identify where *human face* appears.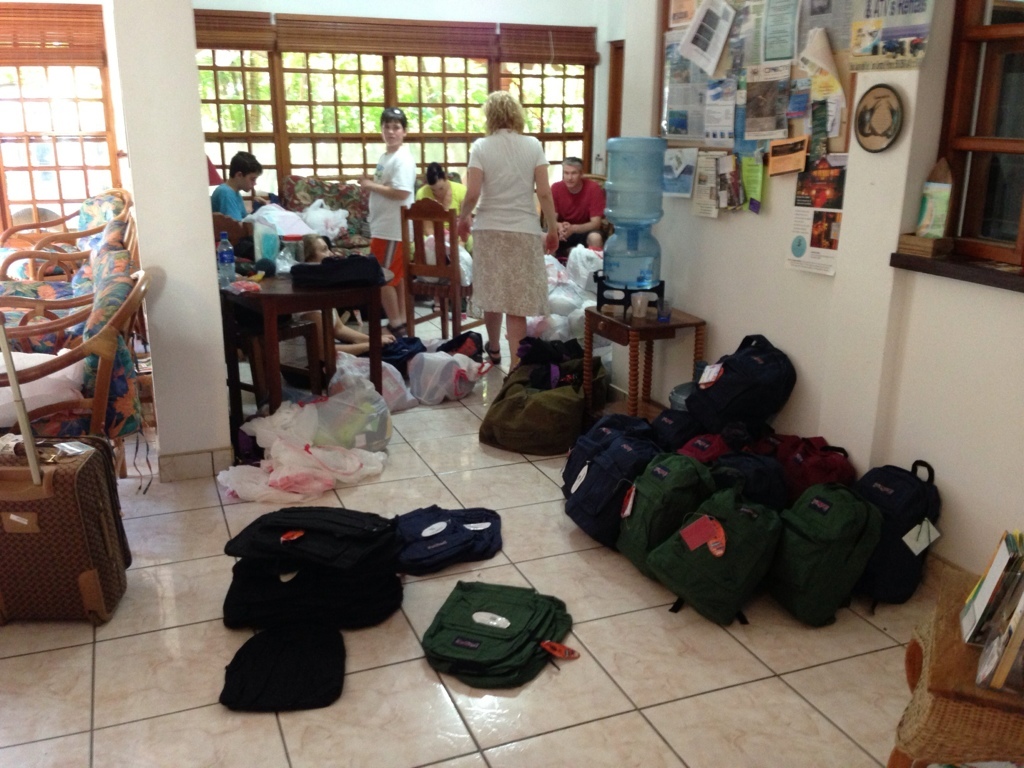
Appears at Rect(384, 113, 408, 144).
